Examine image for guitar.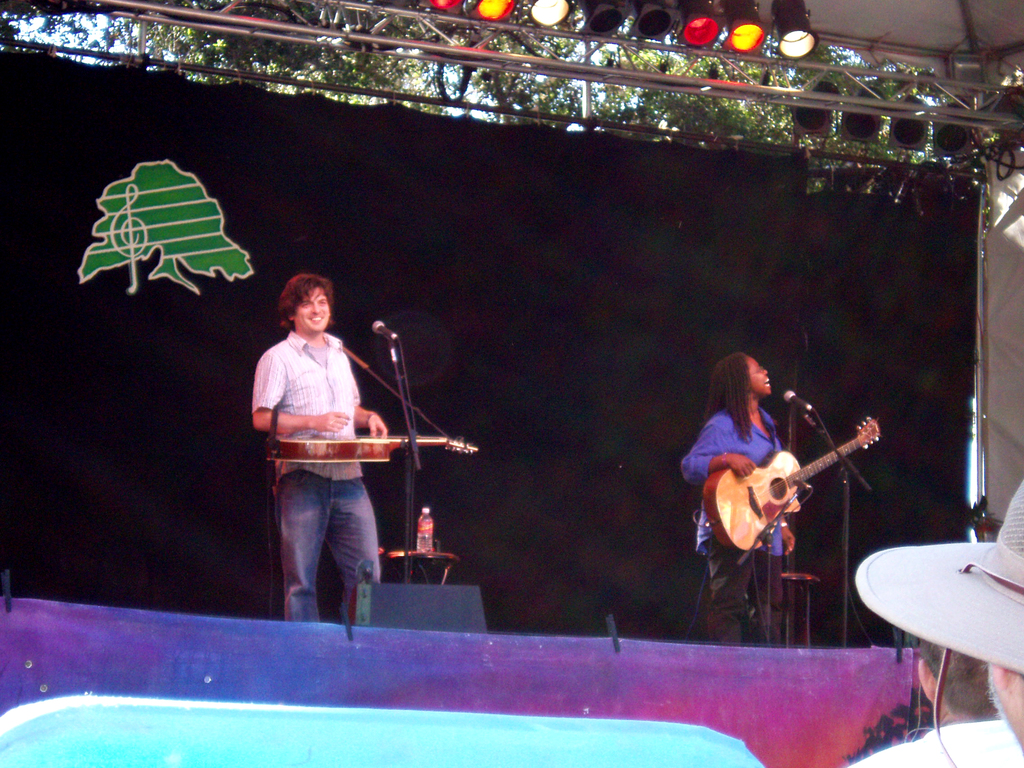
Examination result: l=702, t=415, r=884, b=552.
